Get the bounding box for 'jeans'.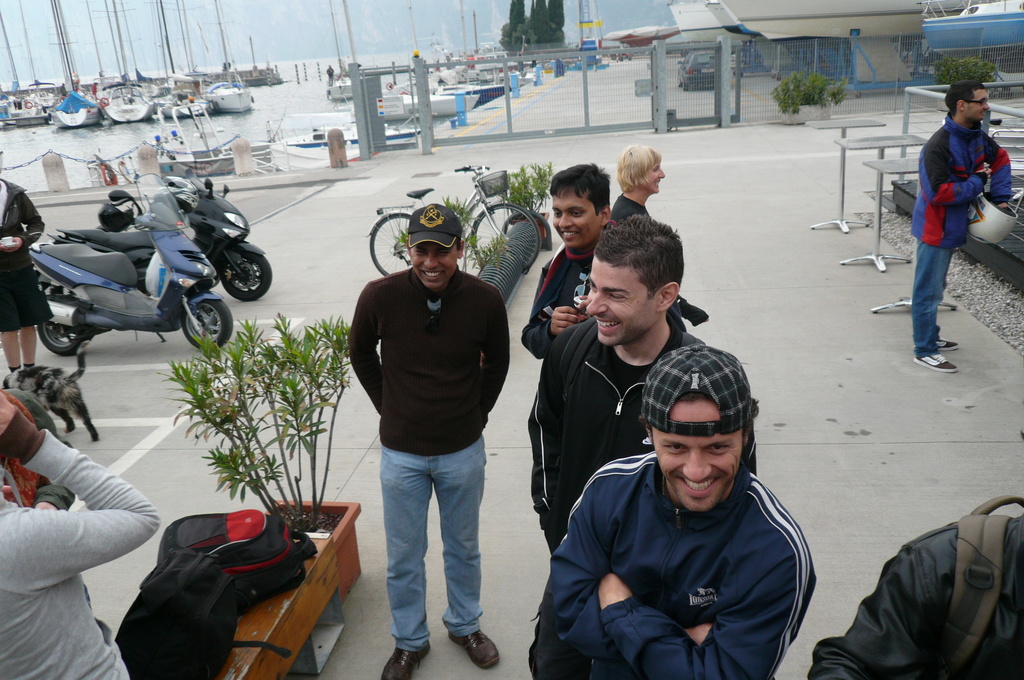
bbox=(367, 450, 502, 653).
